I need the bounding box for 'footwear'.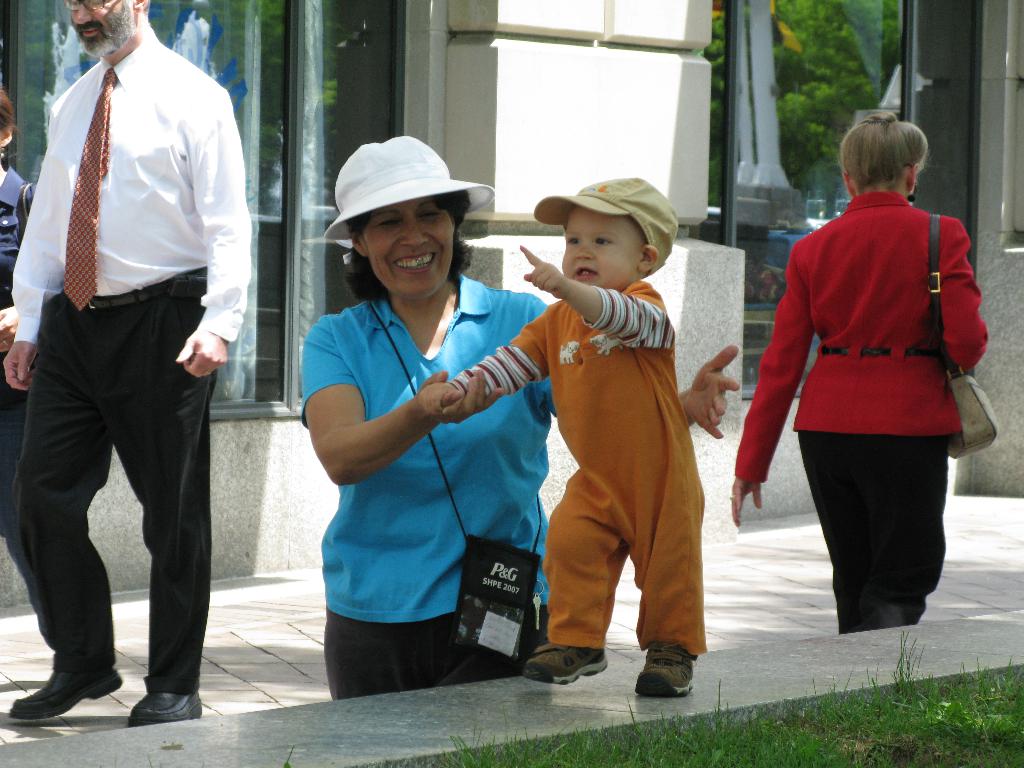
Here it is: 632:643:698:701.
